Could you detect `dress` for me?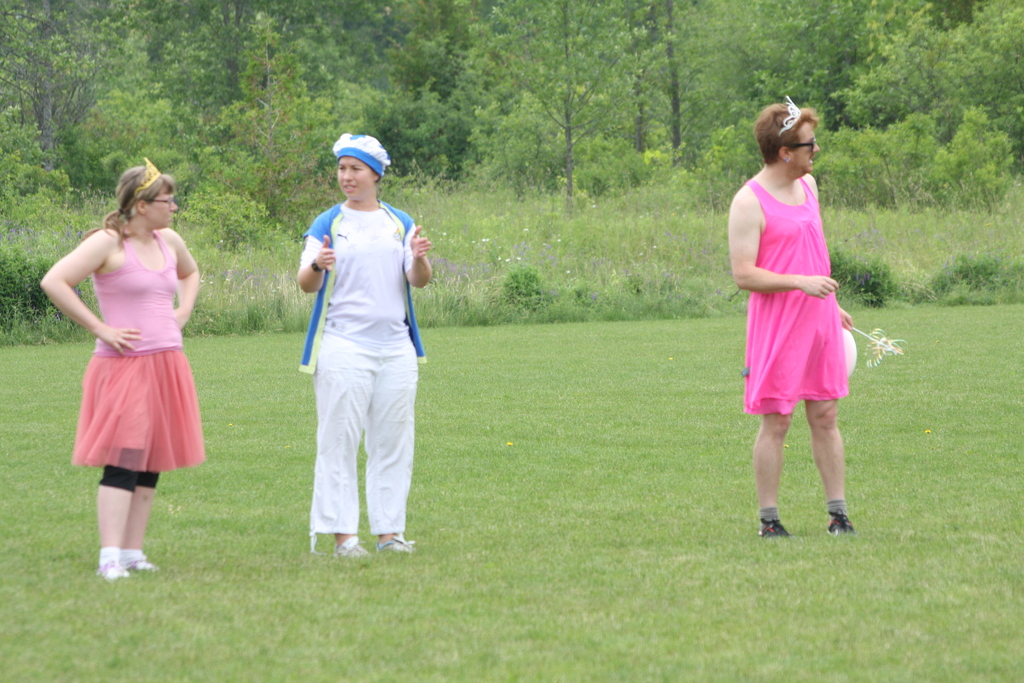
Detection result: 746,172,850,415.
